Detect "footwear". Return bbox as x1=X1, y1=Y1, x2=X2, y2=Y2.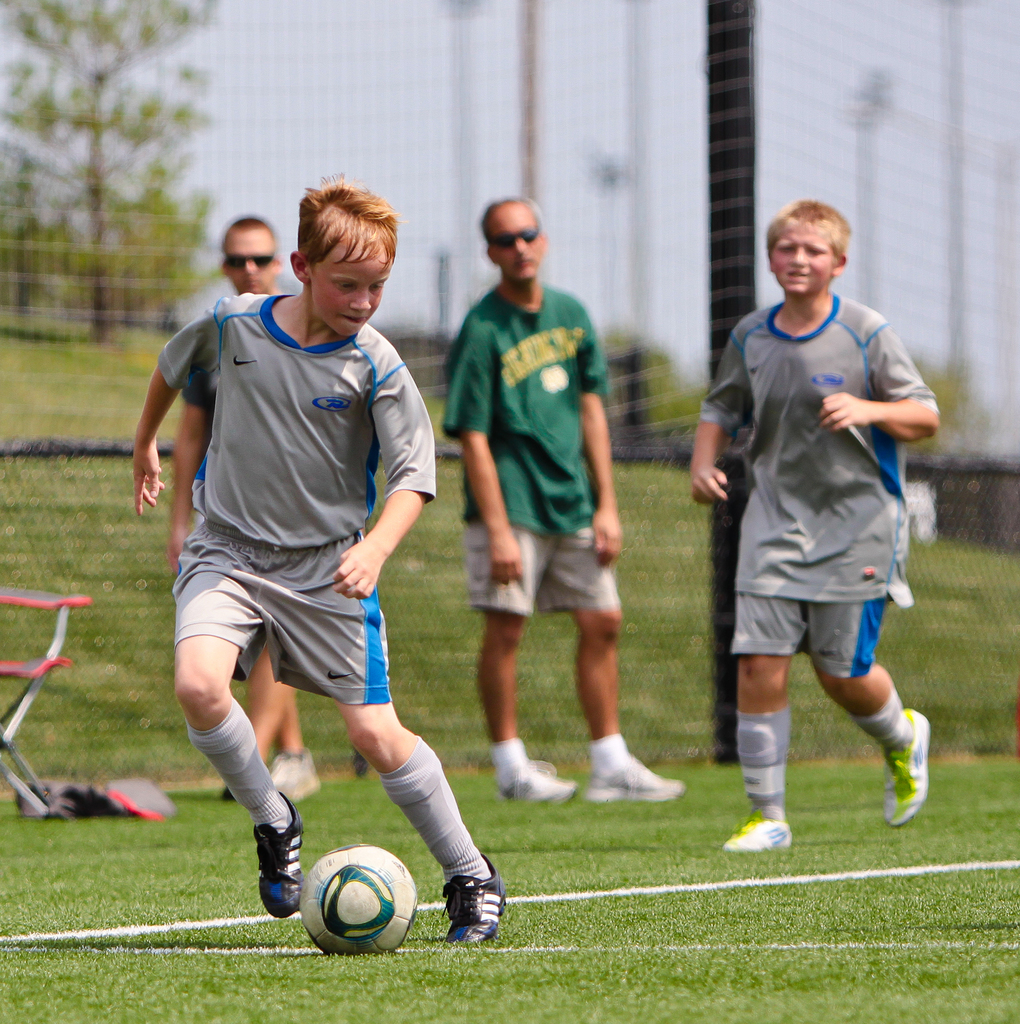
x1=588, y1=731, x2=698, y2=801.
